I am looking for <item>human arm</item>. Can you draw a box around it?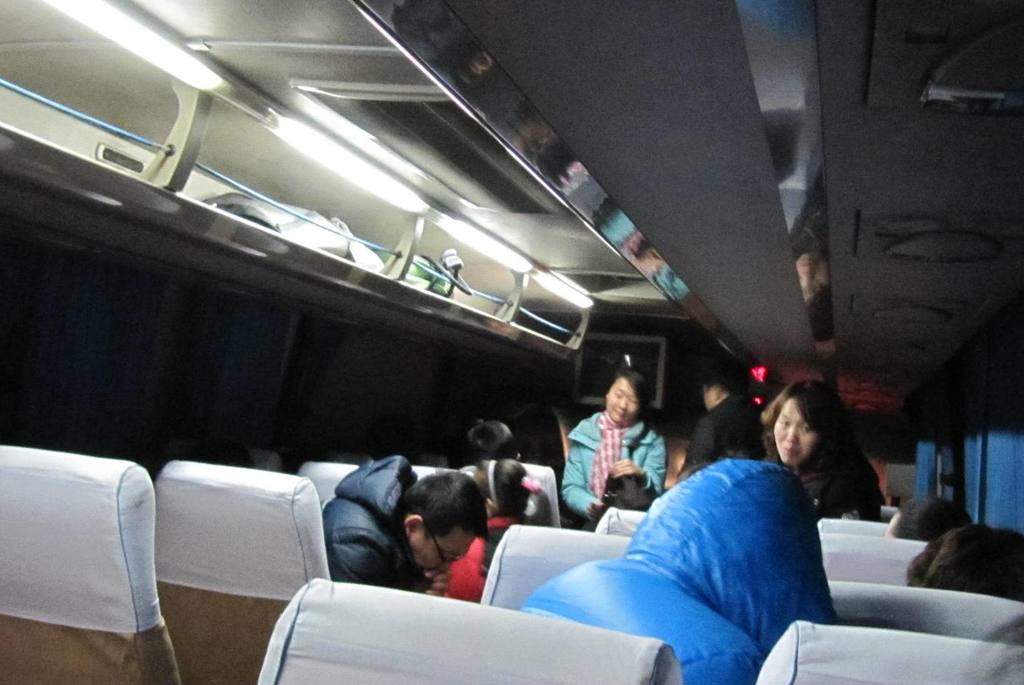
Sure, the bounding box is pyautogui.locateOnScreen(678, 415, 719, 473).
